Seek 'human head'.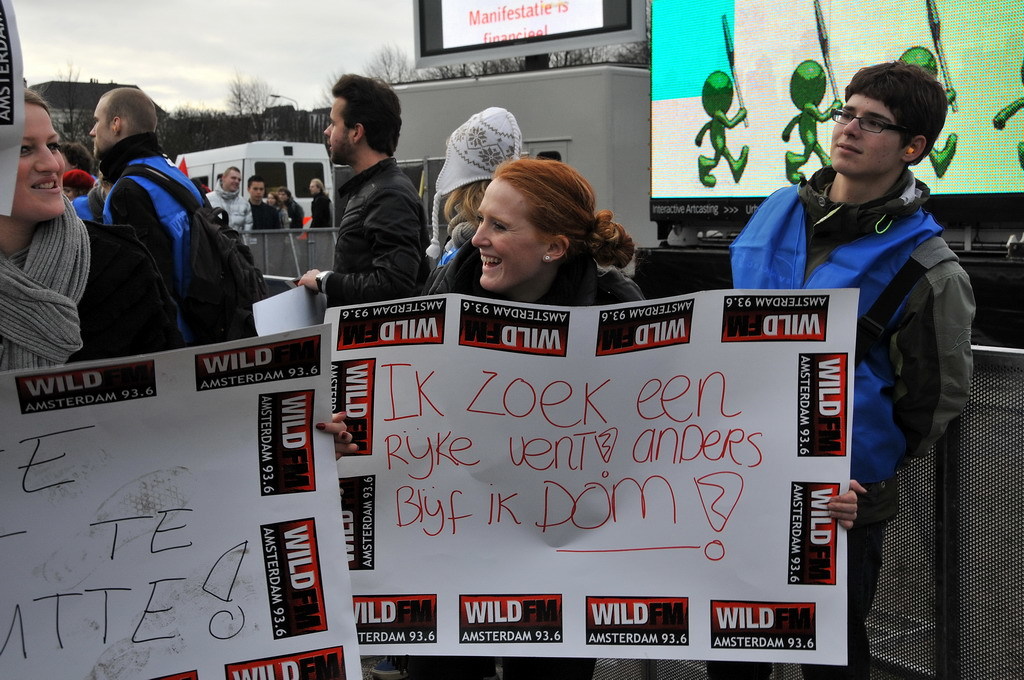
bbox=[64, 167, 96, 201].
